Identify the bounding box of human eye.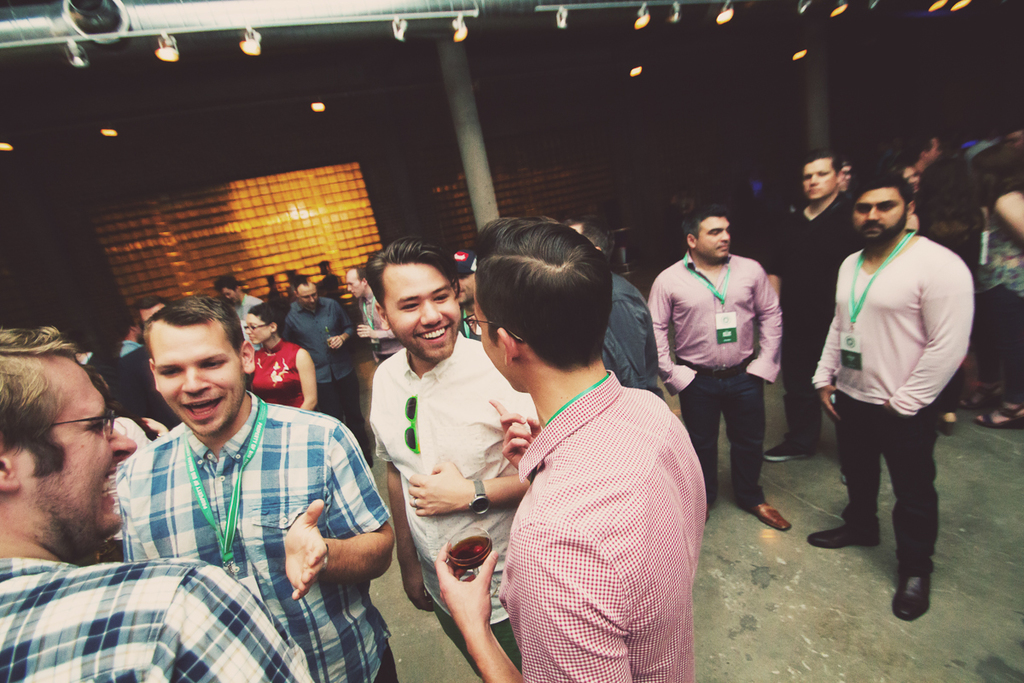
[left=395, top=295, right=426, bottom=317].
